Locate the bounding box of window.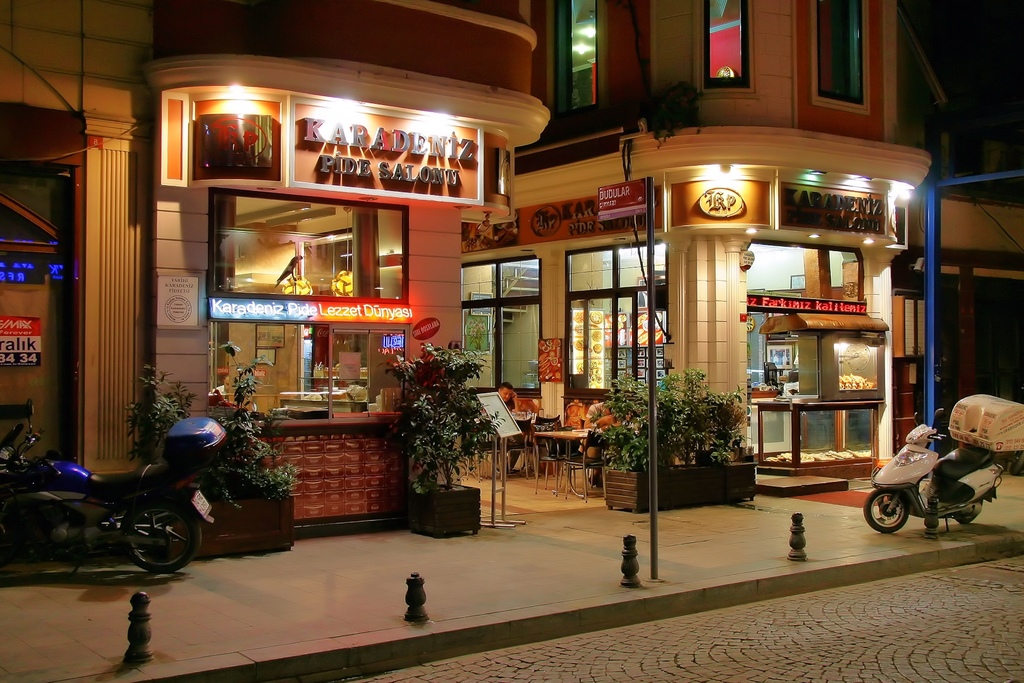
Bounding box: <box>569,249,674,394</box>.
